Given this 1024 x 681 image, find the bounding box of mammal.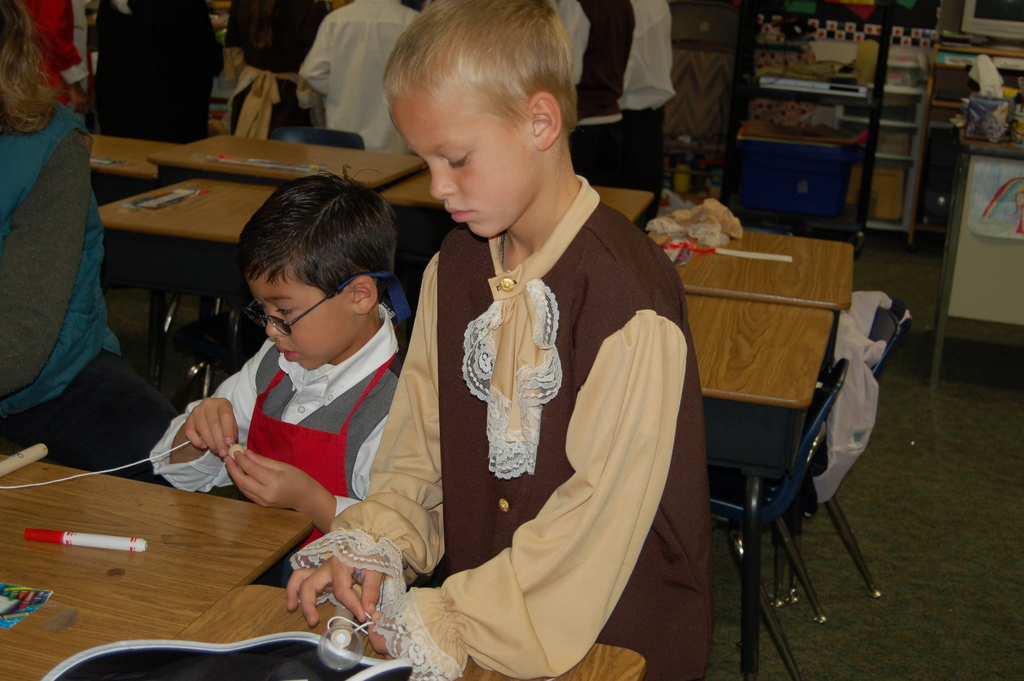
select_region(331, 3, 705, 680).
